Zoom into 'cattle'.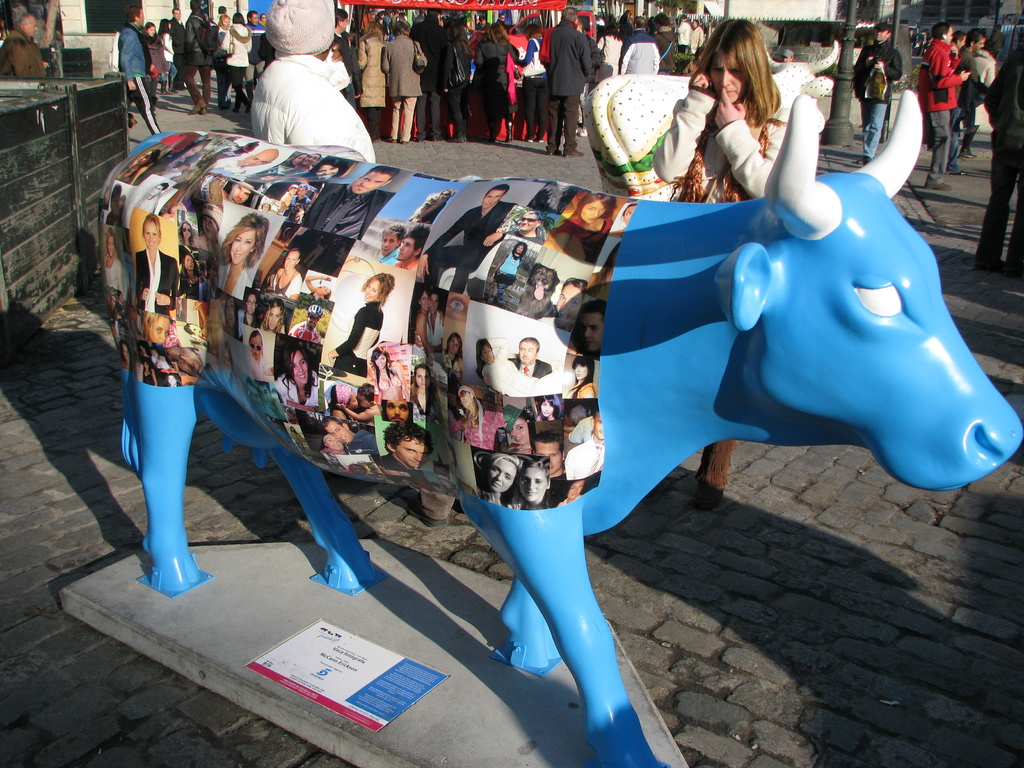
Zoom target: {"x1": 195, "y1": 80, "x2": 952, "y2": 662}.
